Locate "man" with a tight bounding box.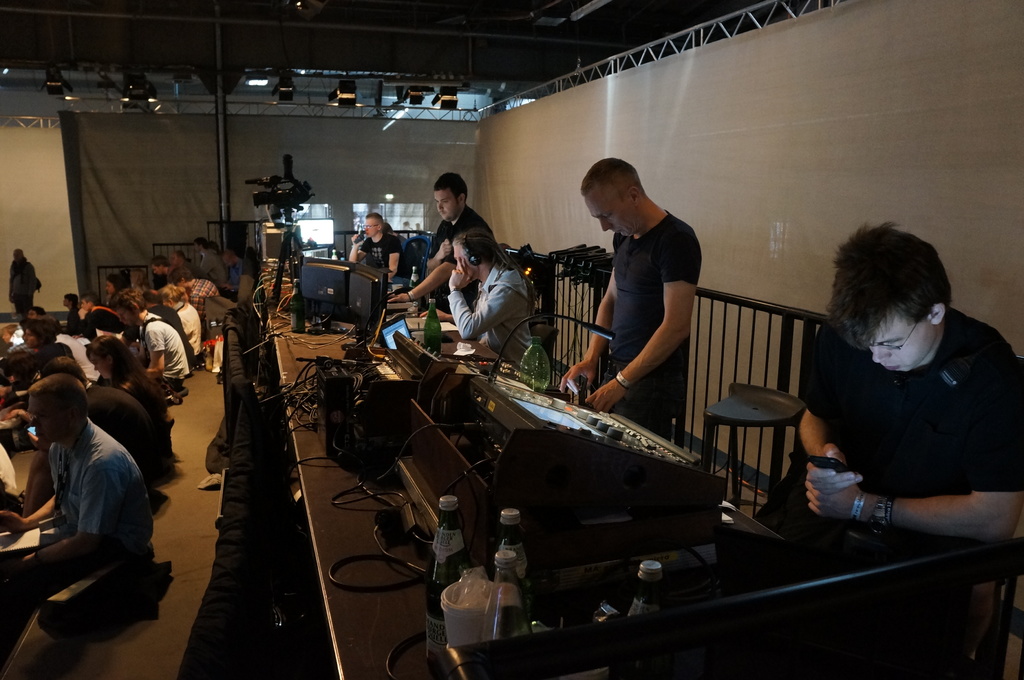
crop(169, 251, 214, 281).
